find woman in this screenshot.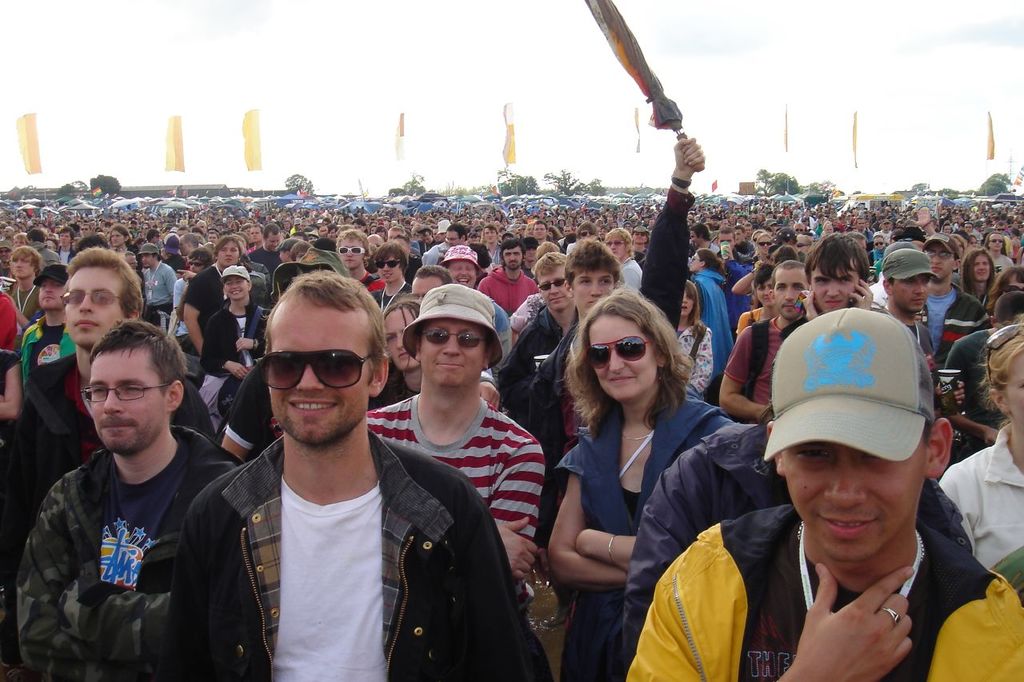
The bounding box for woman is detection(340, 297, 502, 410).
